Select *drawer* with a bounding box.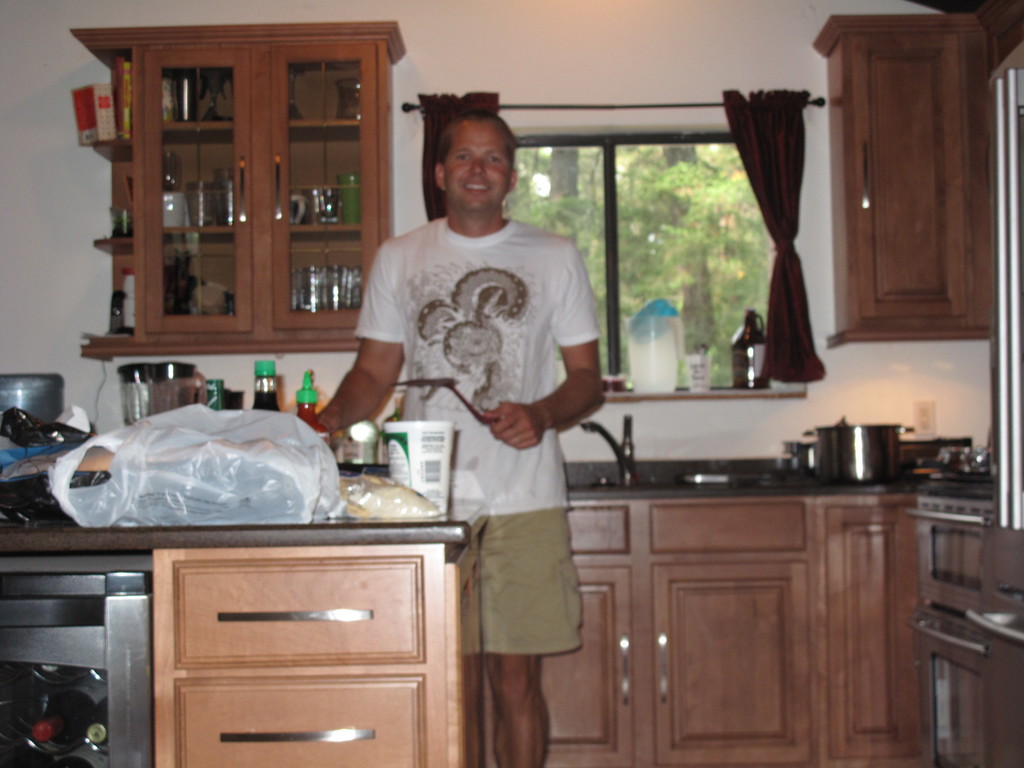
region(164, 669, 426, 767).
